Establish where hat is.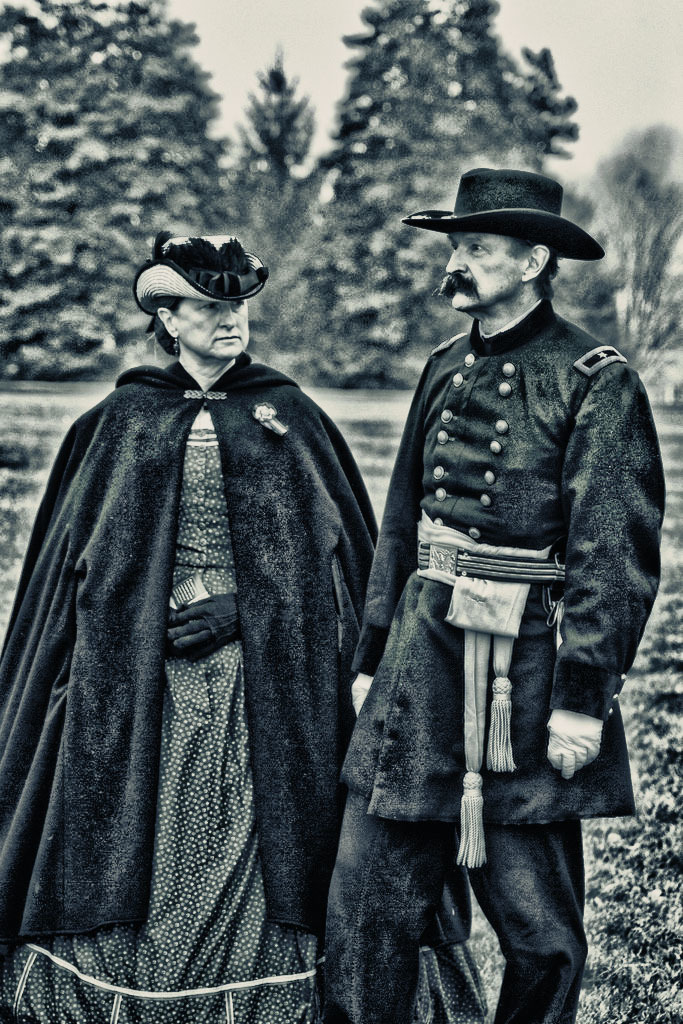
Established at box=[132, 233, 272, 315].
